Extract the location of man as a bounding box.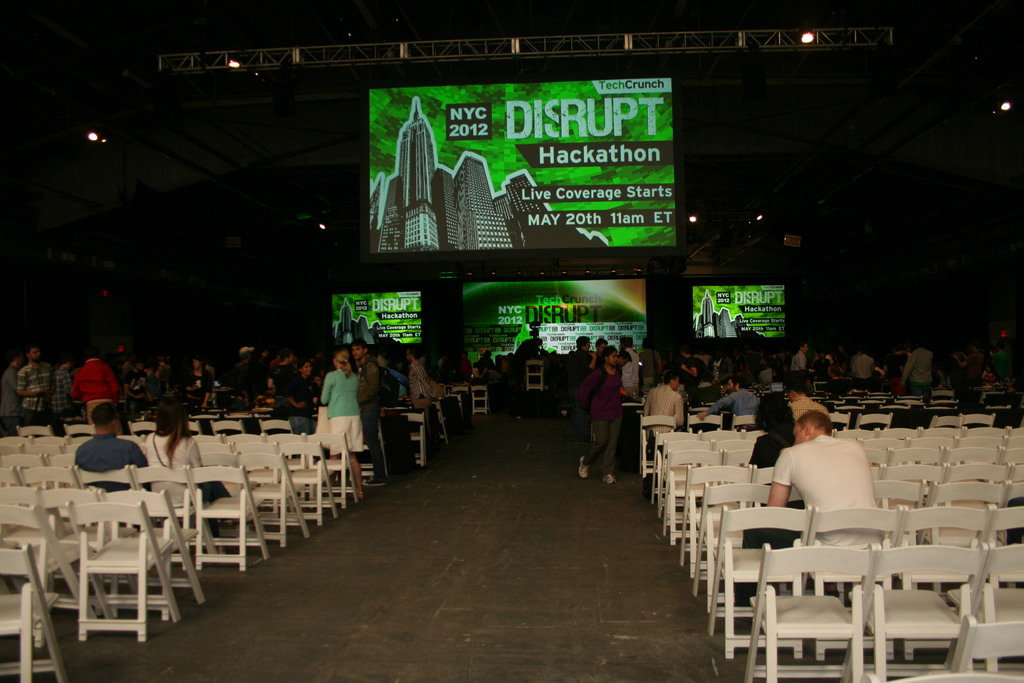
[x1=792, y1=343, x2=810, y2=369].
